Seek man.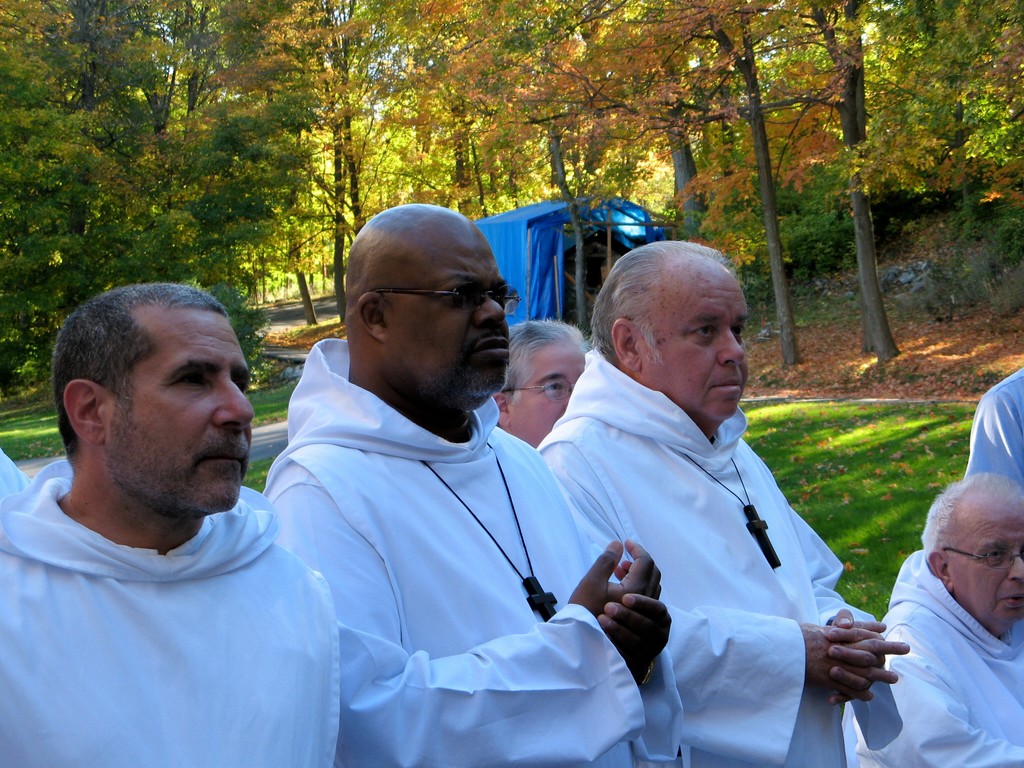
{"x1": 530, "y1": 224, "x2": 869, "y2": 752}.
